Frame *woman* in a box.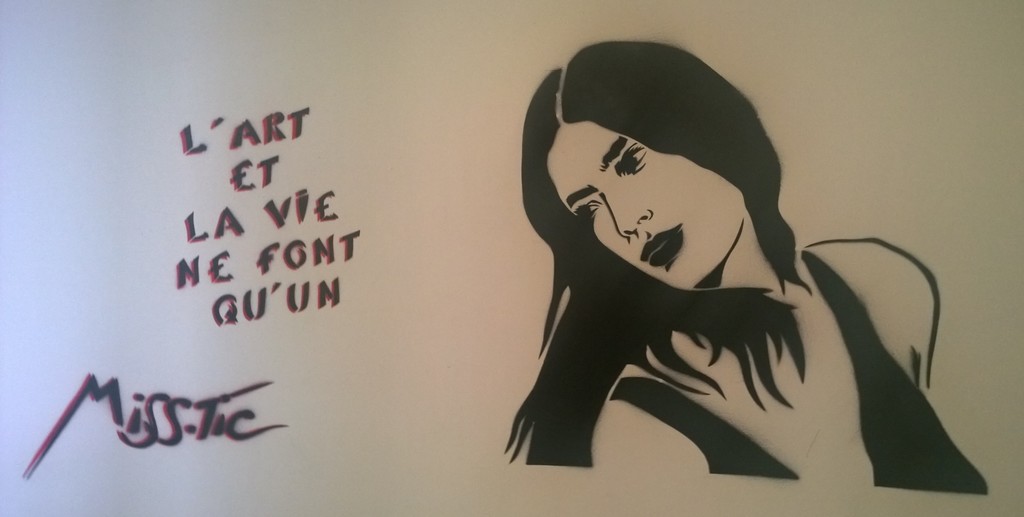
box=[454, 15, 982, 488].
